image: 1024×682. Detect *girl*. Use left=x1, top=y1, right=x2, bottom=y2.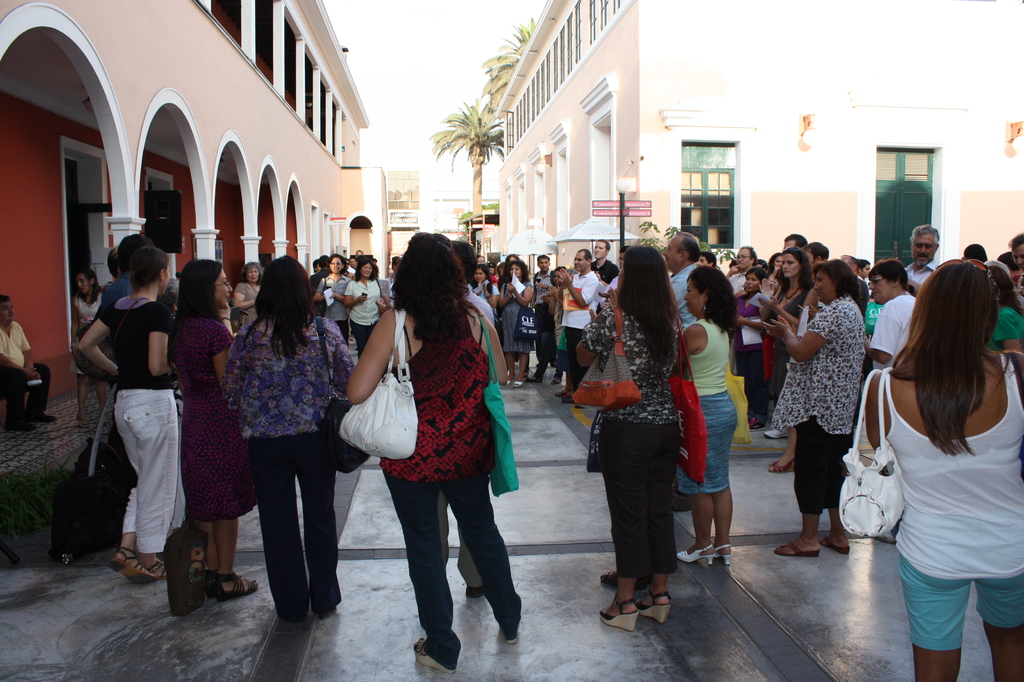
left=168, top=256, right=238, bottom=604.
